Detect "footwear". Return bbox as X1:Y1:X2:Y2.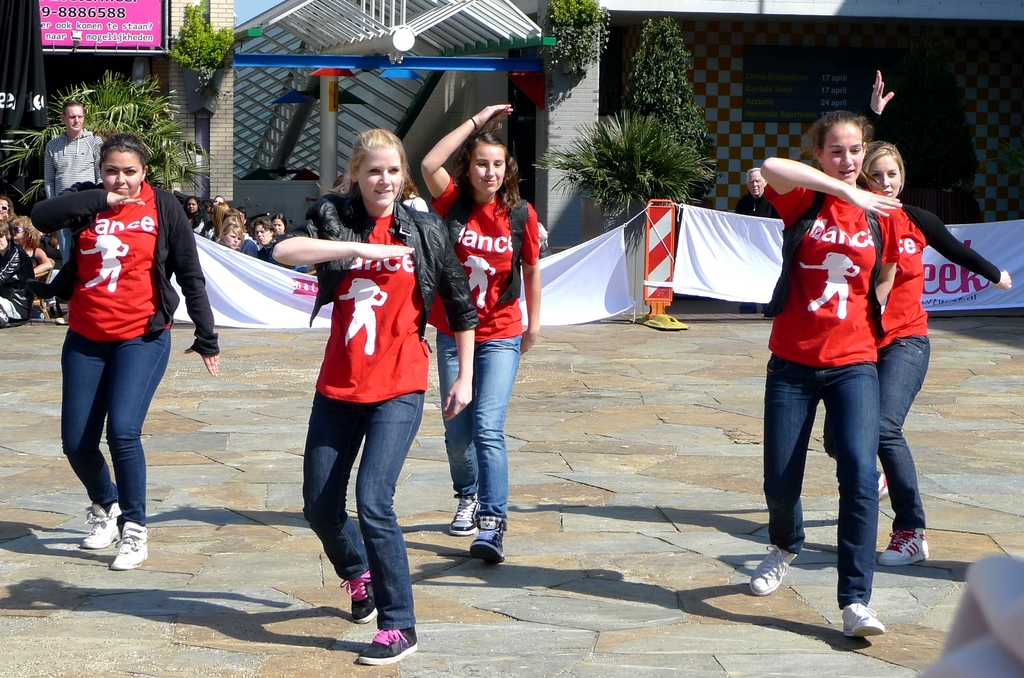
340:566:375:622.
